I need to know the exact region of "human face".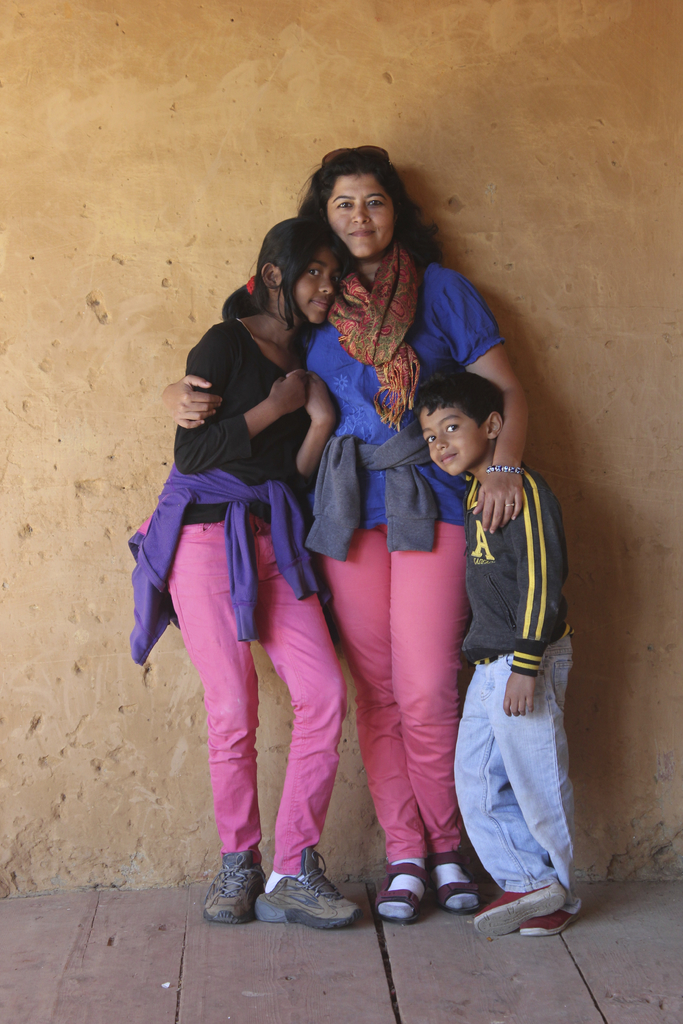
Region: region(327, 169, 400, 252).
